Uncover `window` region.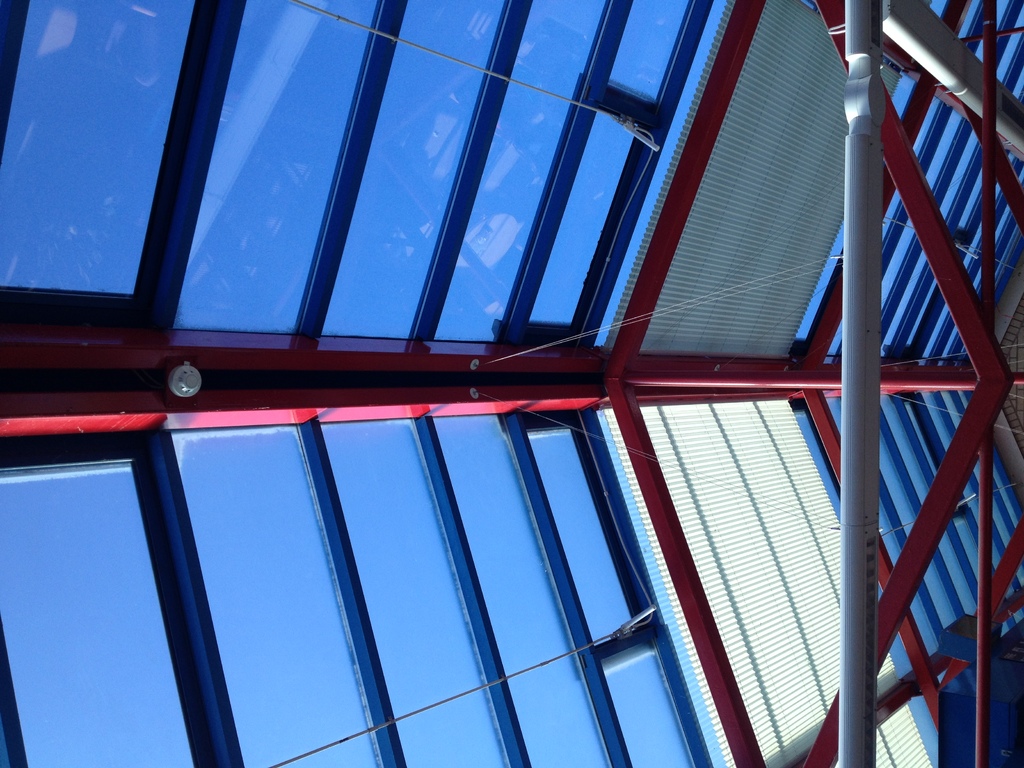
Uncovered: [left=600, top=644, right=692, bottom=767].
